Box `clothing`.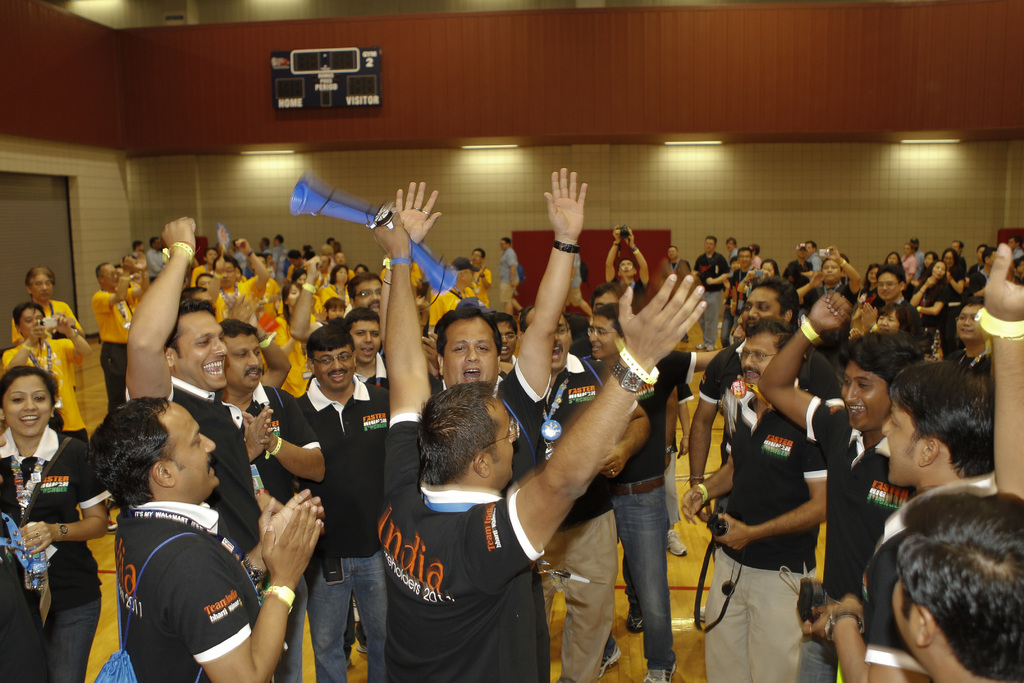
crop(591, 348, 702, 666).
